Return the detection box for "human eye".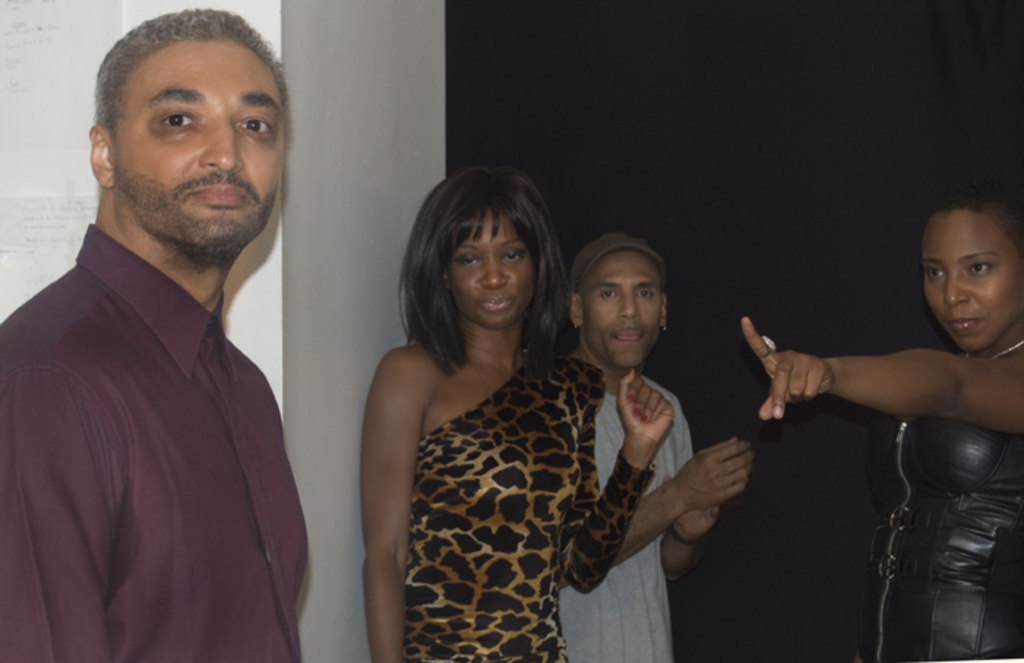
pyautogui.locateOnScreen(963, 256, 995, 277).
